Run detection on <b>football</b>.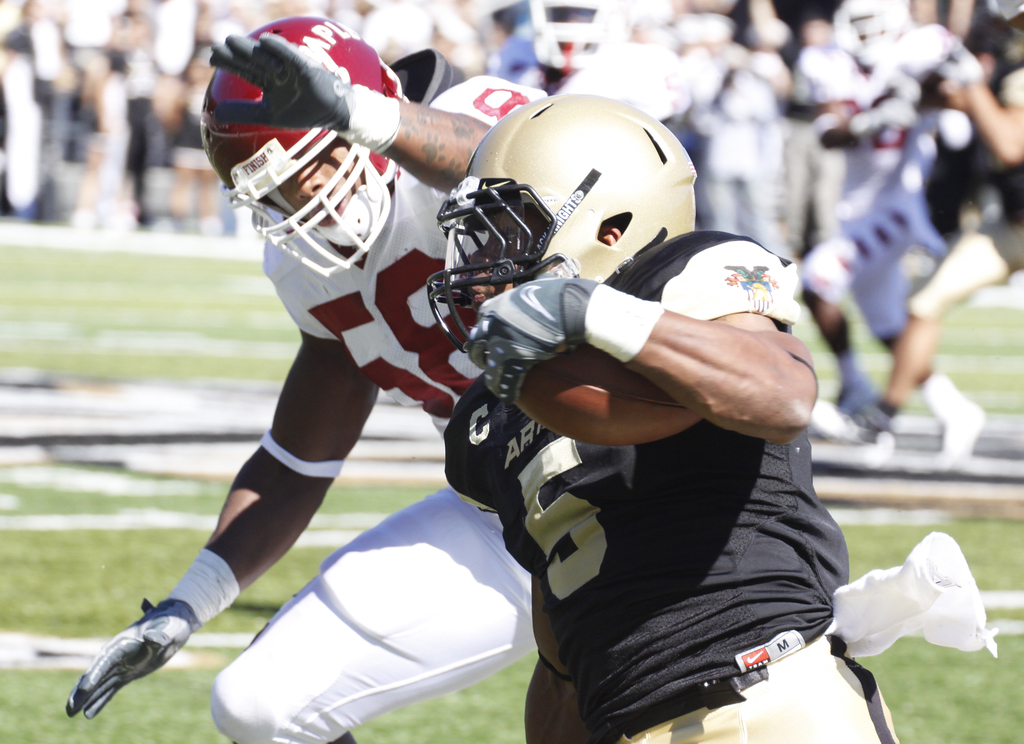
Result: left=517, top=344, right=701, bottom=446.
